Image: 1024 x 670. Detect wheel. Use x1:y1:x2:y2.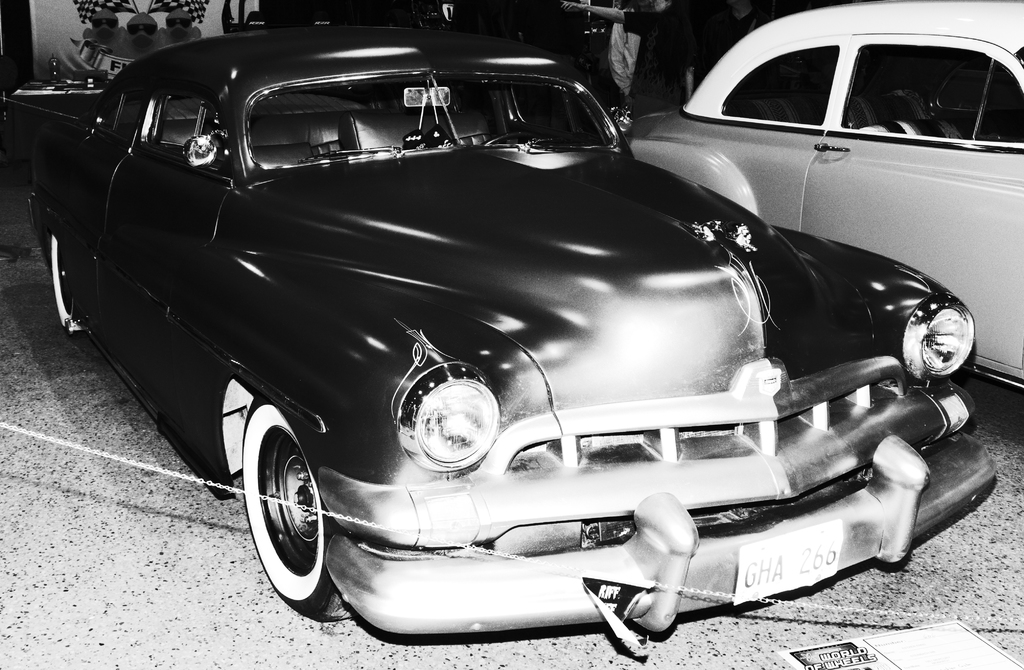
243:413:326:607.
